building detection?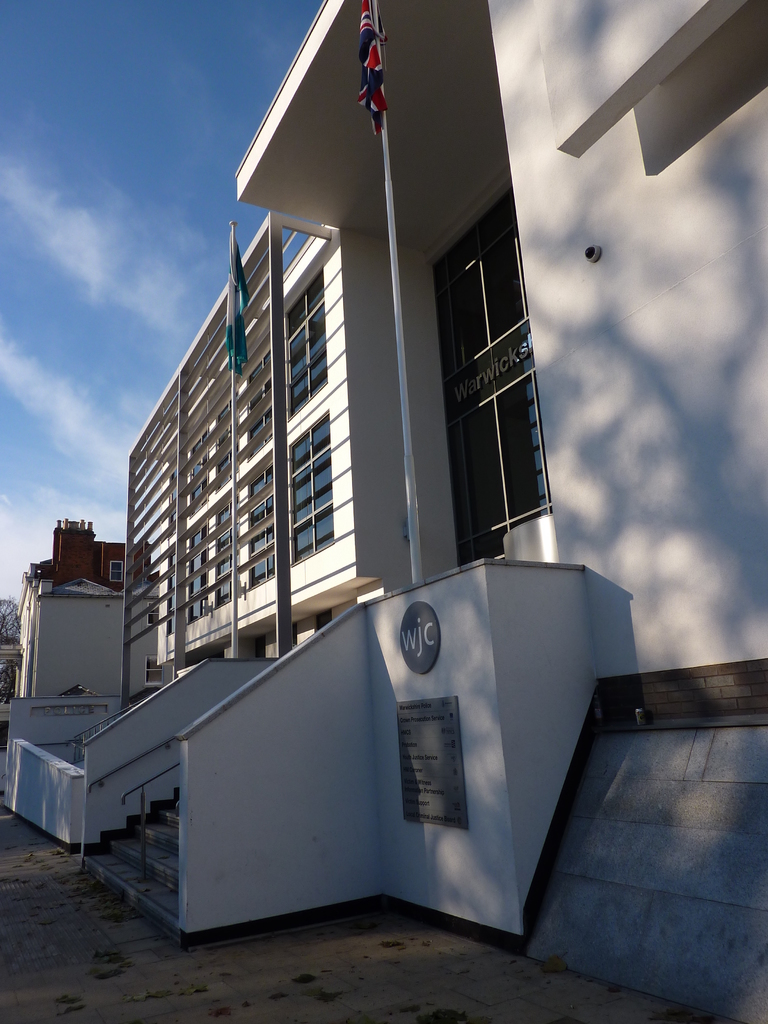
6,223,431,930
